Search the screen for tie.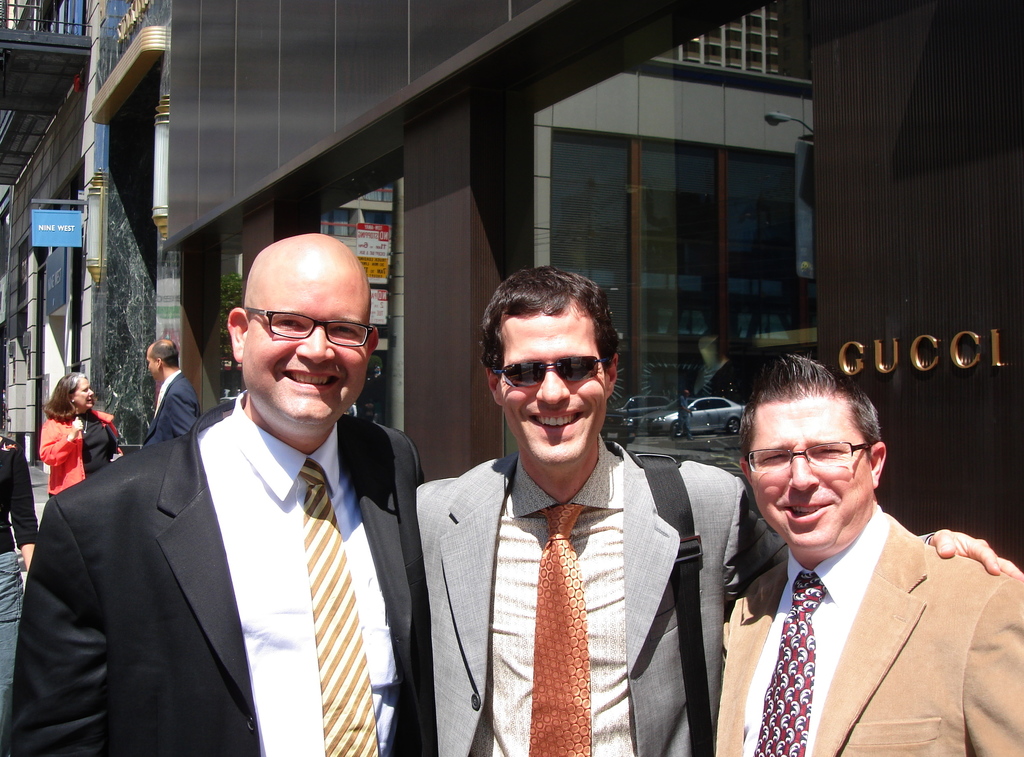
Found at 529/501/596/756.
